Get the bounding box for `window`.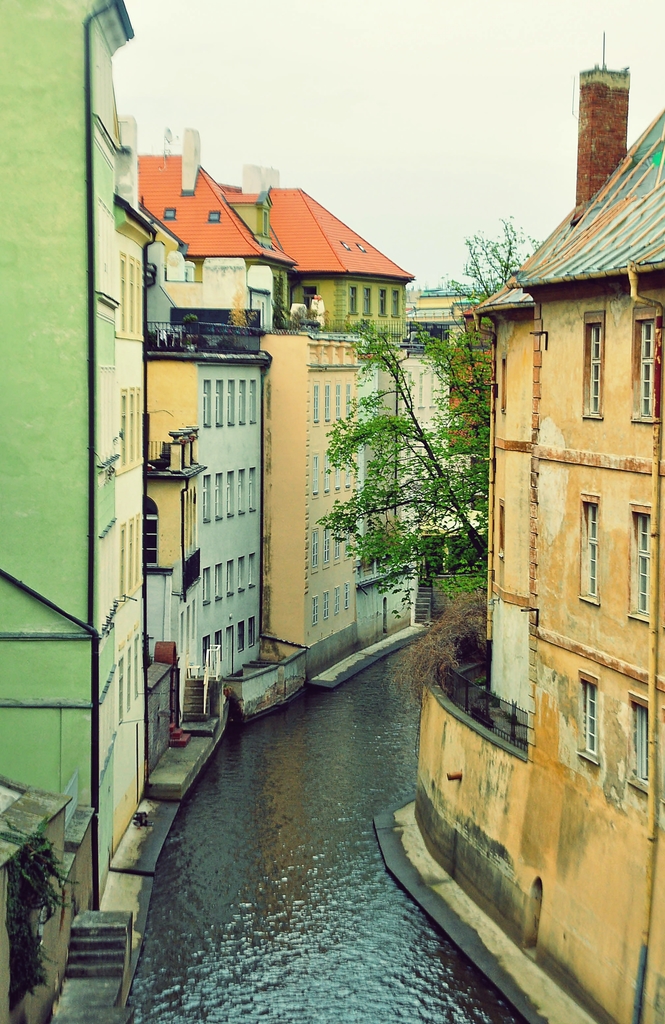
(336,384,342,419).
